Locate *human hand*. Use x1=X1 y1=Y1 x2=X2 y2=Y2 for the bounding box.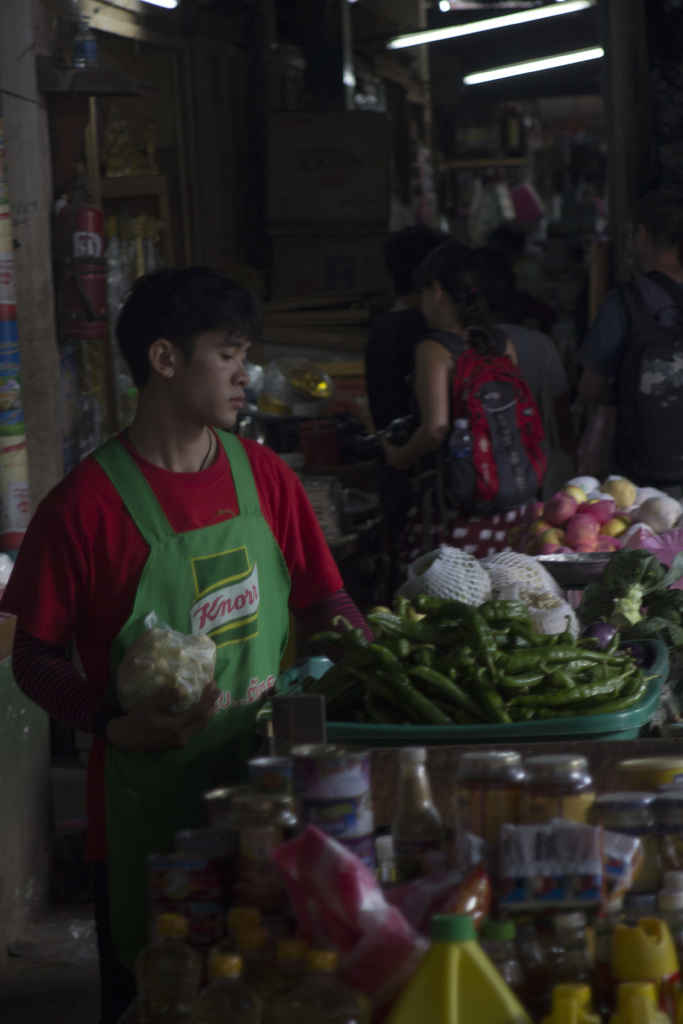
x1=110 y1=678 x2=223 y2=760.
